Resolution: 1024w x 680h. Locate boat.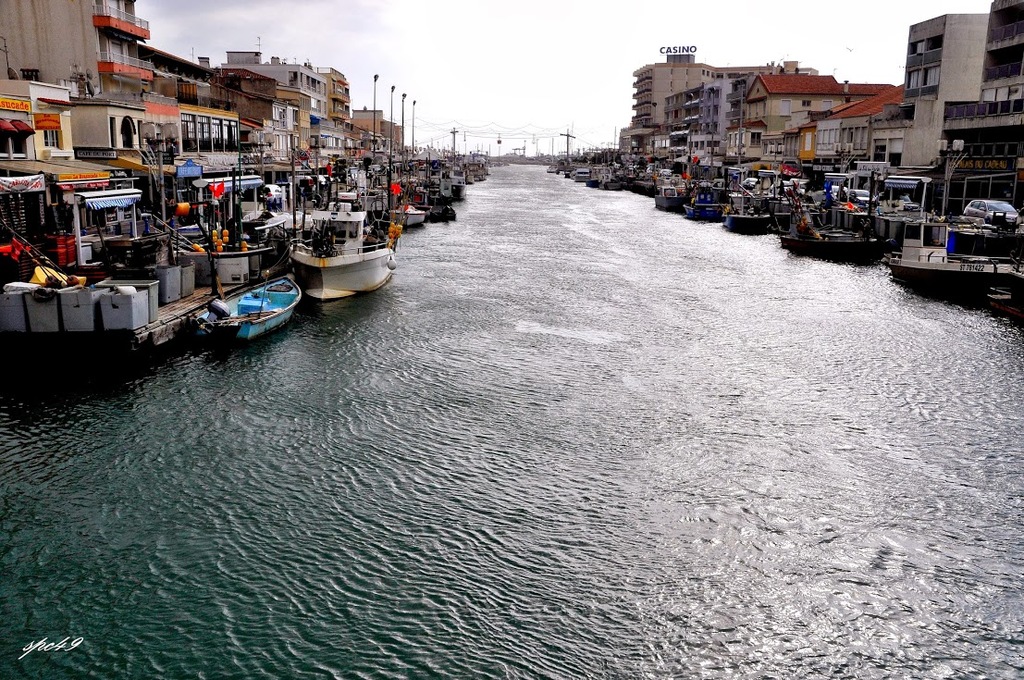
(left=774, top=183, right=905, bottom=266).
